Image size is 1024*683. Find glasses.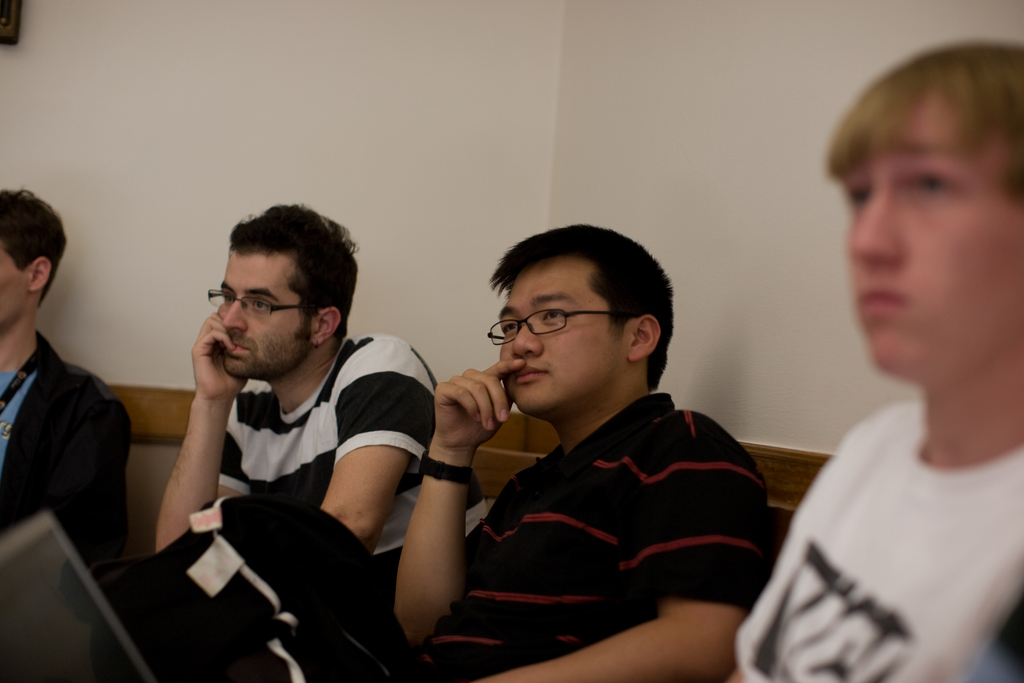
{"x1": 211, "y1": 288, "x2": 318, "y2": 317}.
